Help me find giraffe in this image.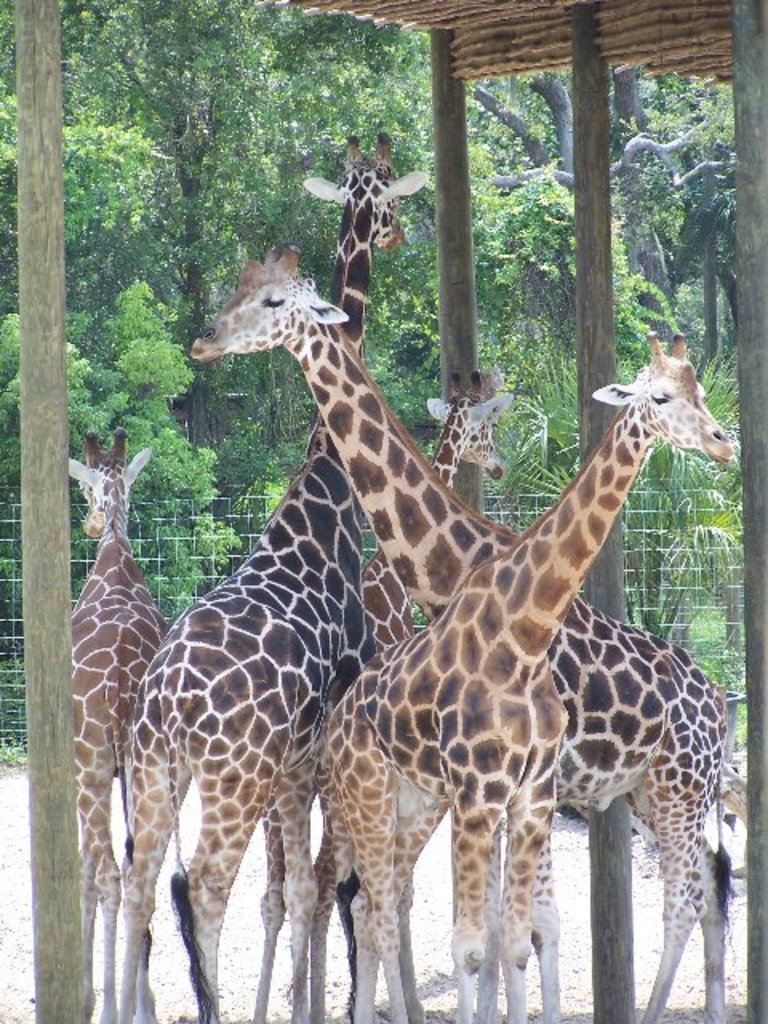
Found it: BBox(107, 141, 422, 1010).
